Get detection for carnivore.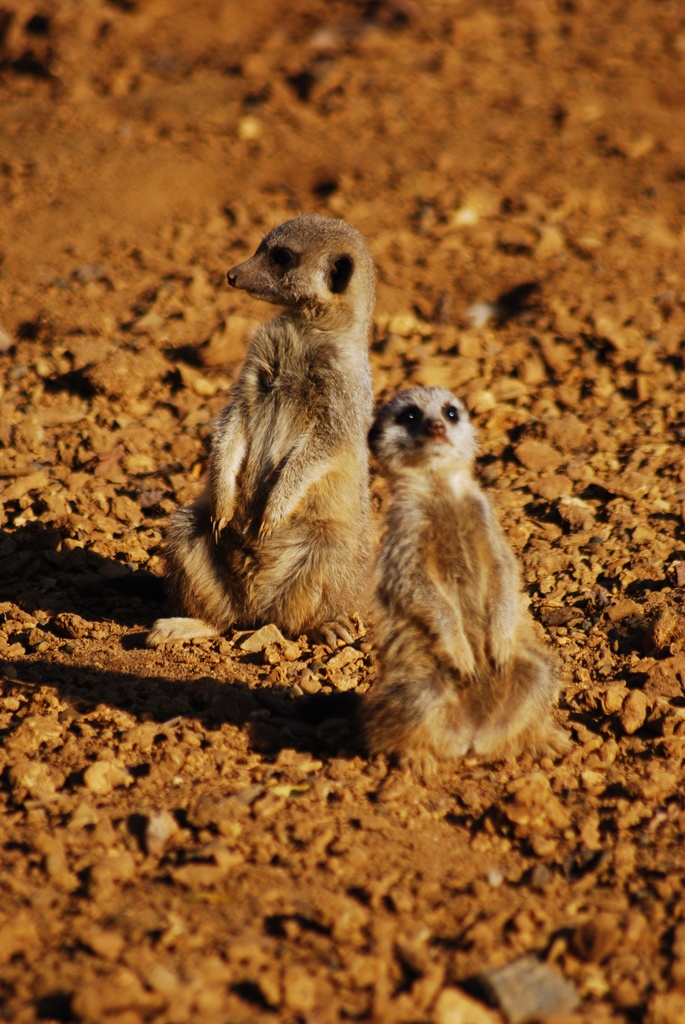
Detection: (363,384,558,772).
